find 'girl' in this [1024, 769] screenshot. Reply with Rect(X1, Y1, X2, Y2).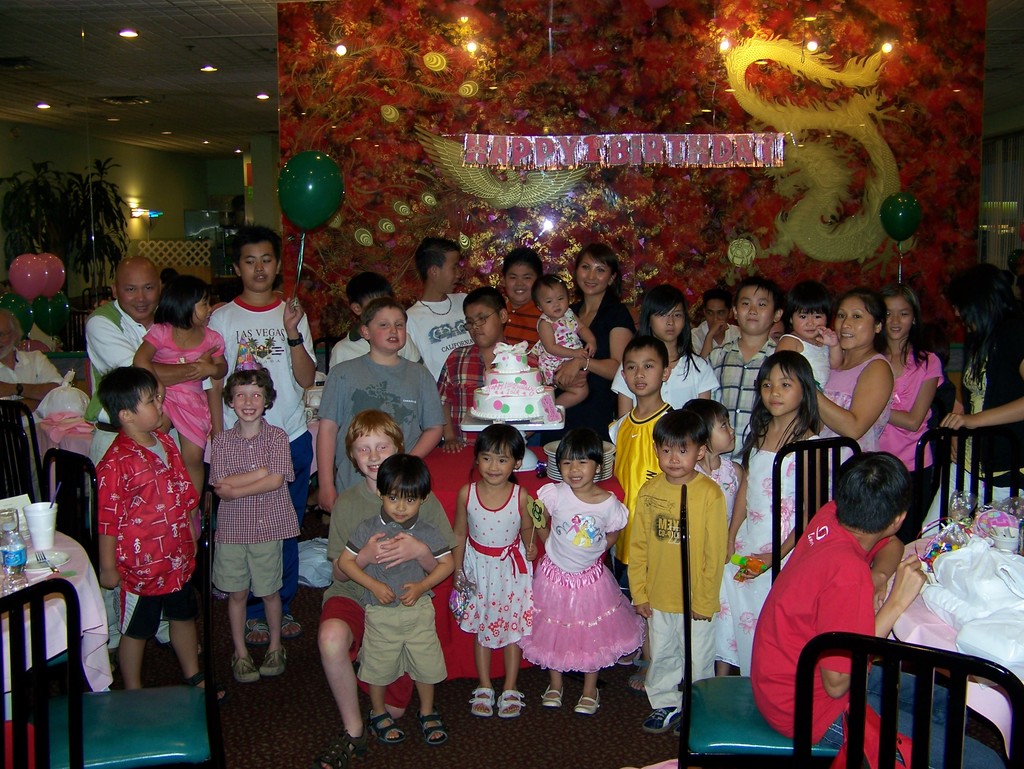
Rect(879, 283, 945, 548).
